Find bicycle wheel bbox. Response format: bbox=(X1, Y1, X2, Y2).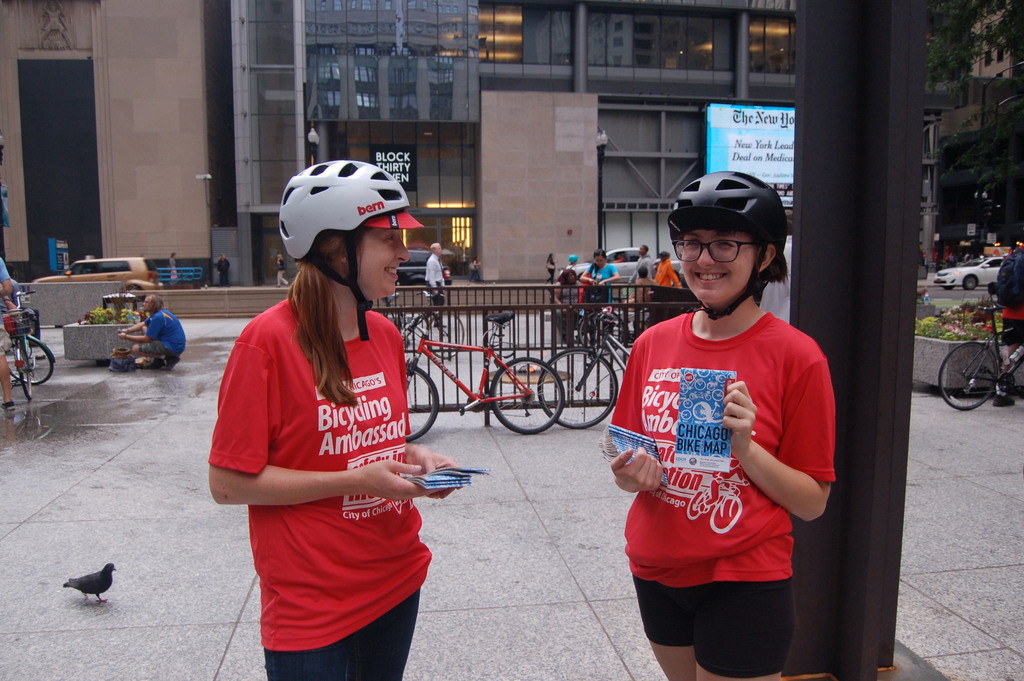
bbox=(402, 362, 440, 442).
